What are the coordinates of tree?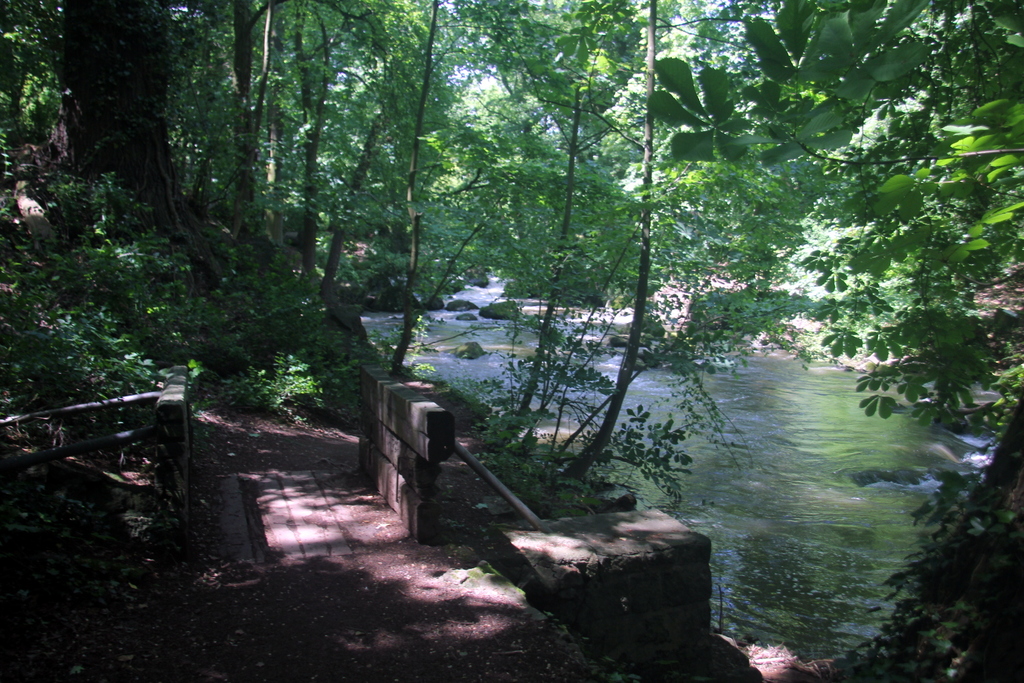
{"x1": 636, "y1": 0, "x2": 1023, "y2": 682}.
